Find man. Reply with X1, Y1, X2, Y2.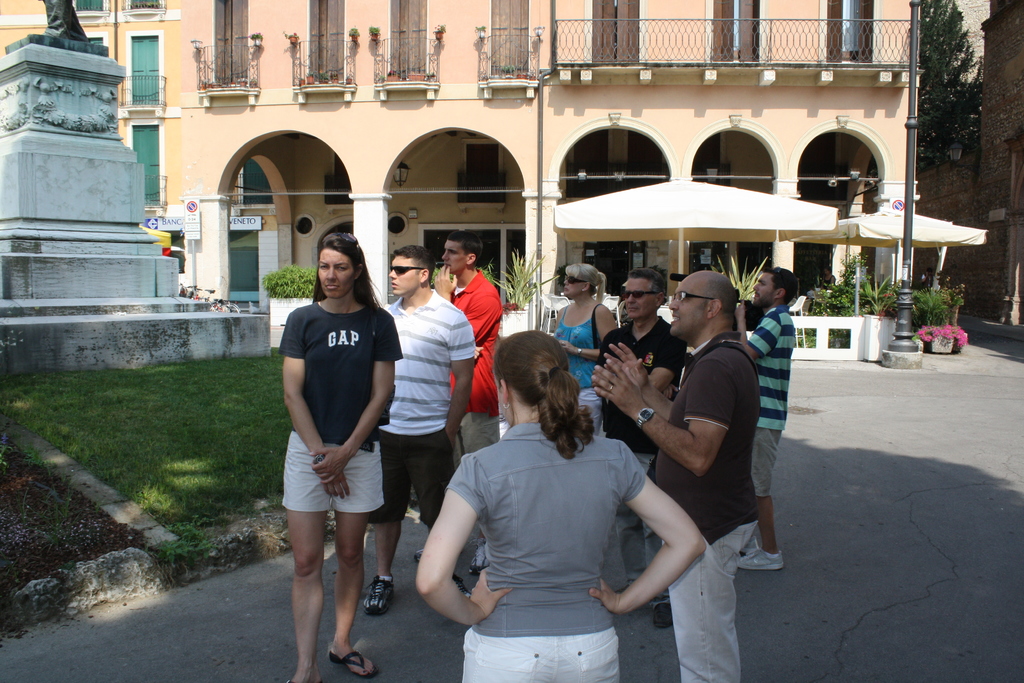
574, 261, 760, 682.
